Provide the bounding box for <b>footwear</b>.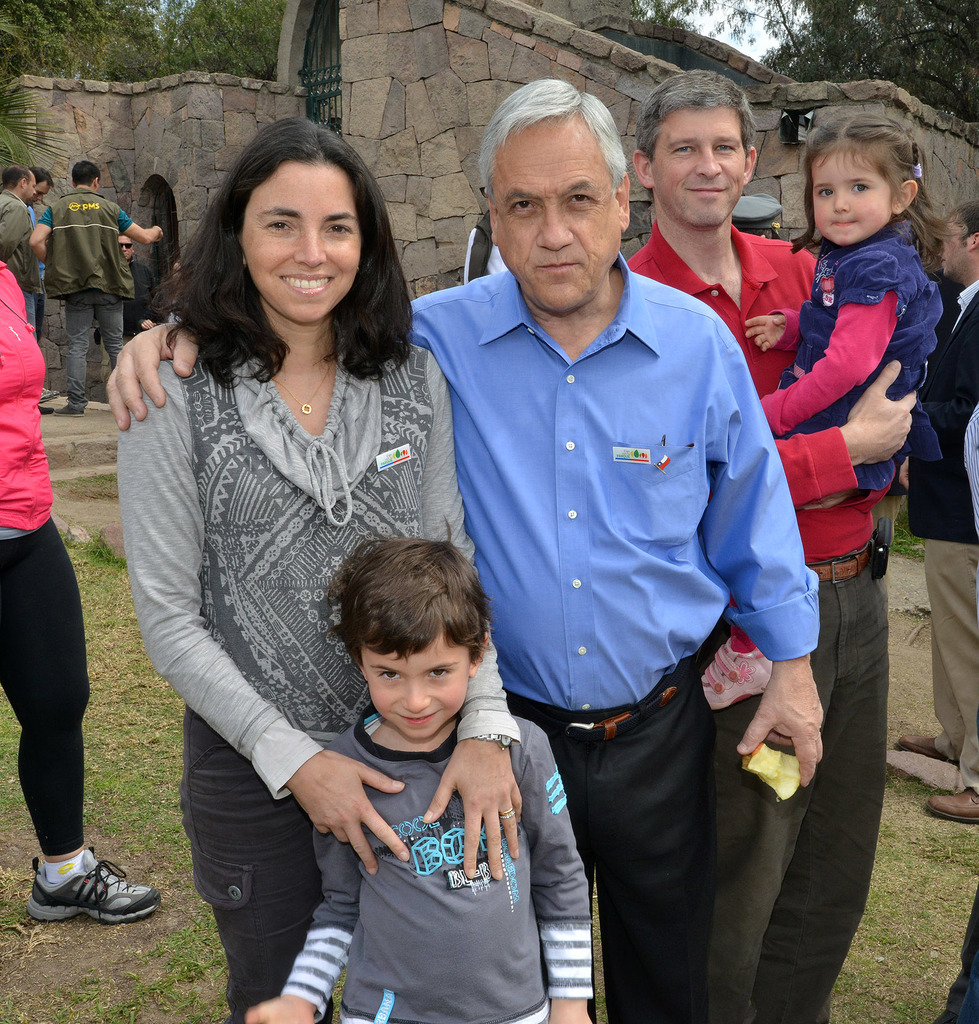
[898, 732, 949, 765].
